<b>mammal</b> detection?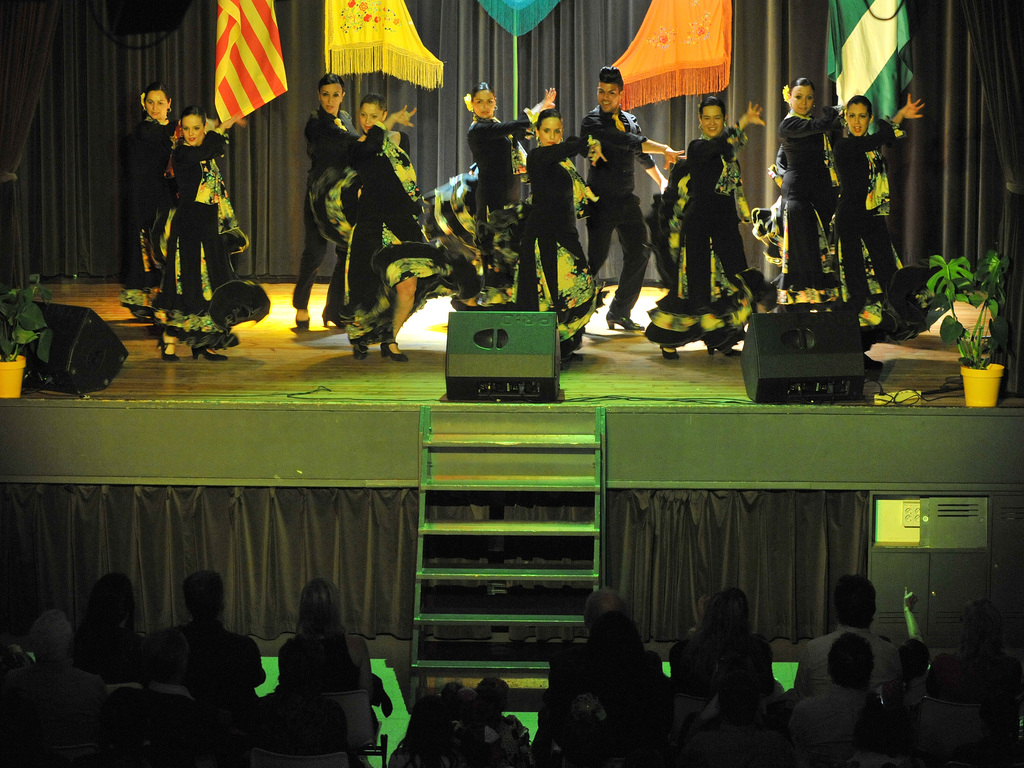
659, 589, 774, 698
